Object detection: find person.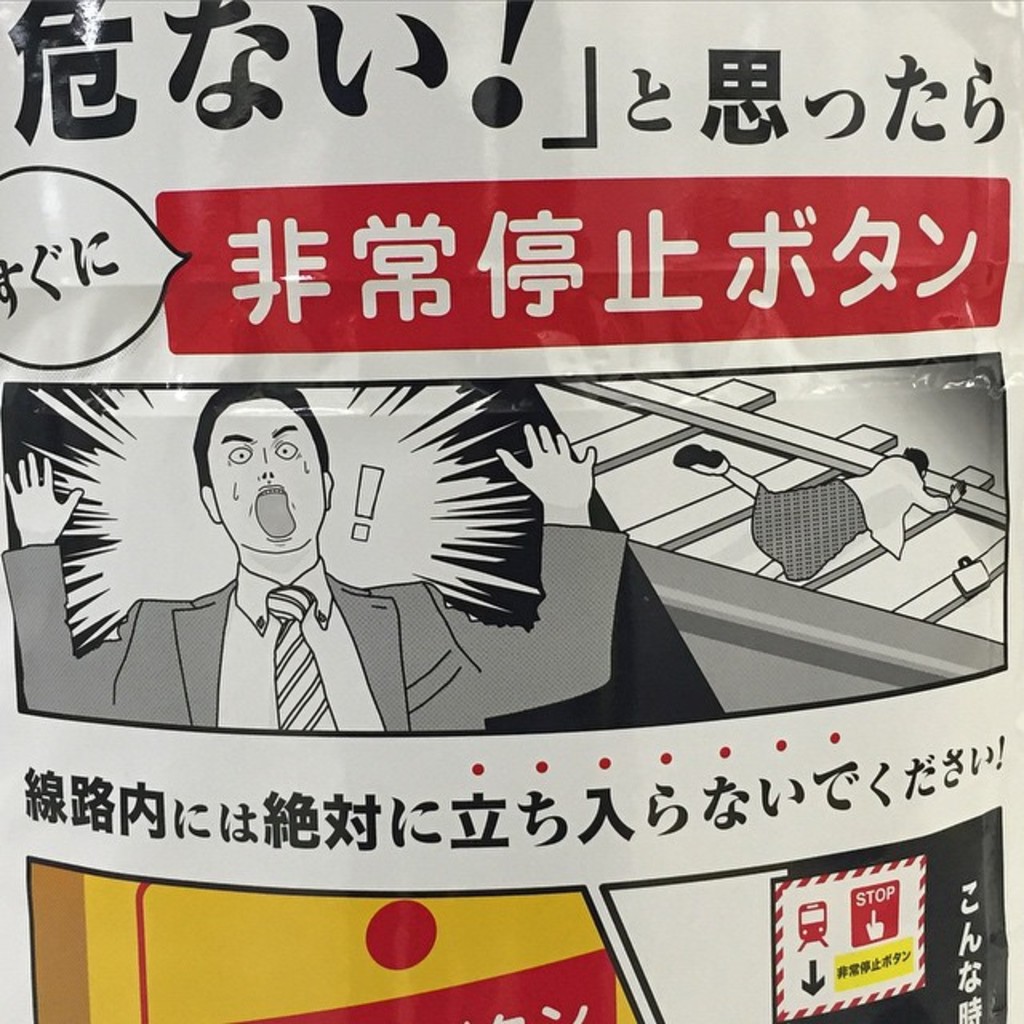
detection(0, 374, 635, 738).
